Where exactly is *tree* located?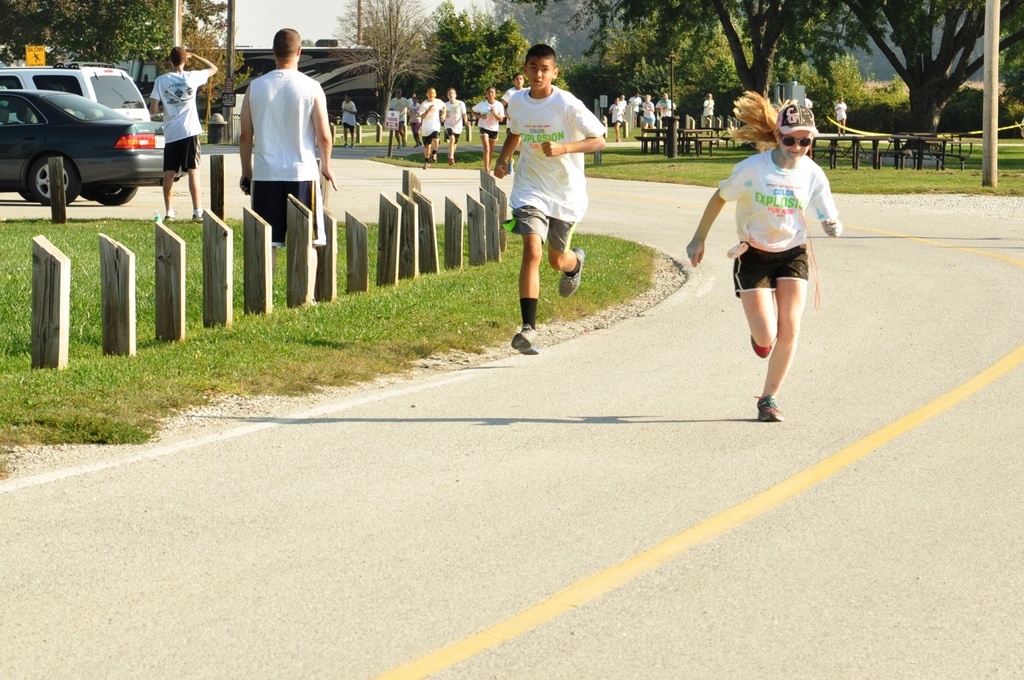
Its bounding box is box(561, 56, 616, 113).
